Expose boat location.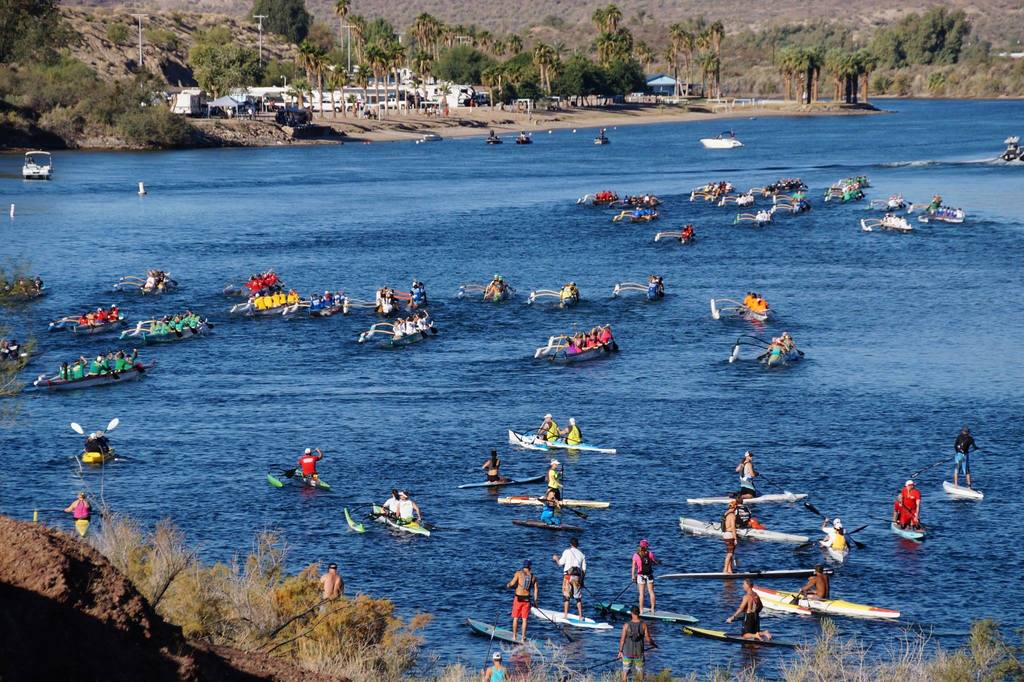
Exposed at [499, 491, 608, 505].
